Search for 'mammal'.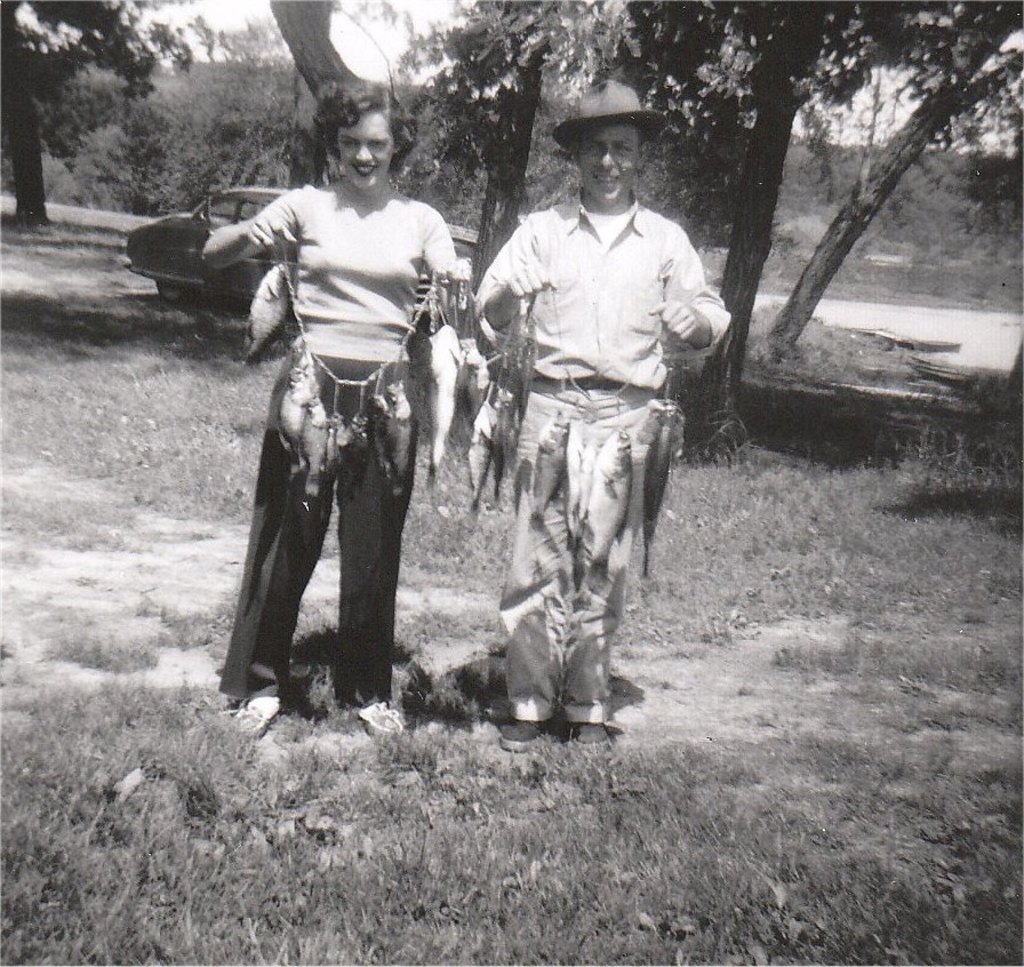
Found at region(195, 79, 471, 740).
